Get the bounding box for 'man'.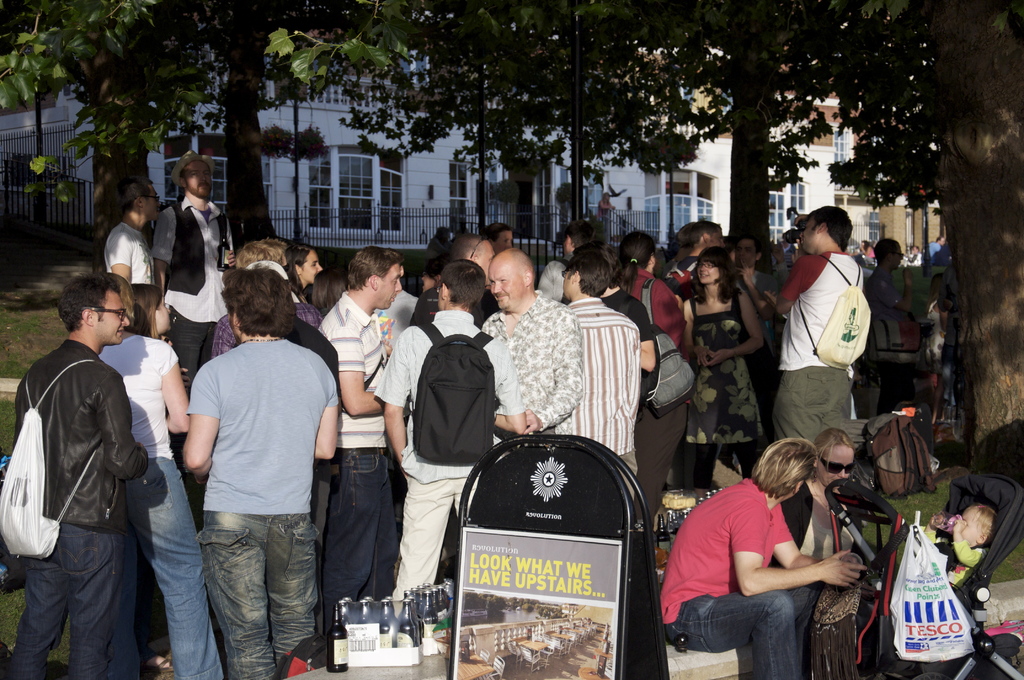
l=371, t=262, r=527, b=595.
